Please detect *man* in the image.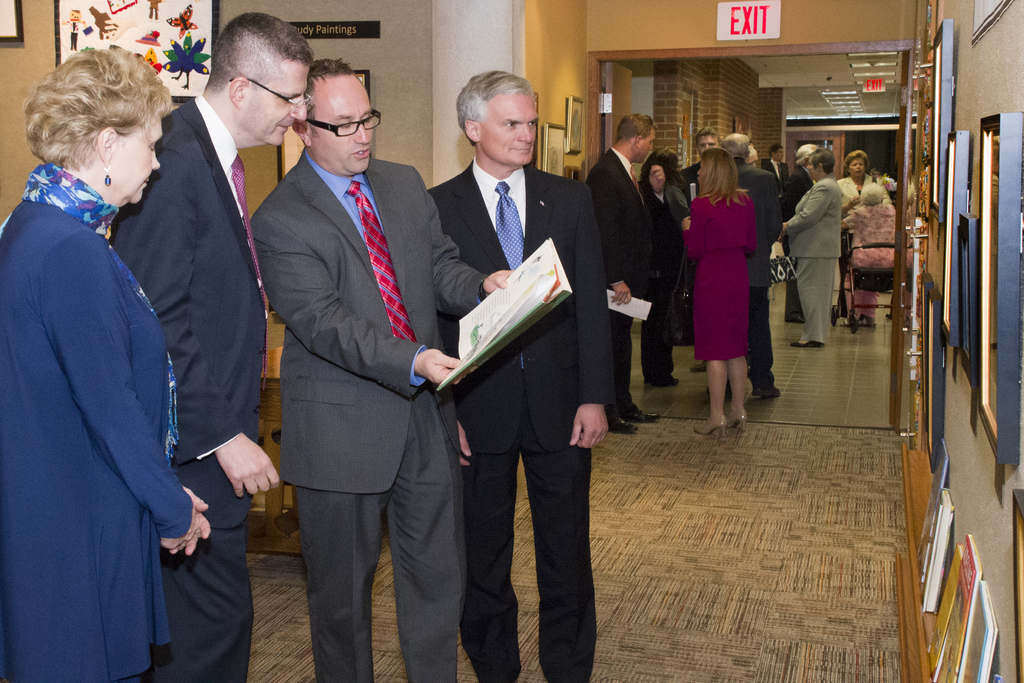
[244, 19, 472, 681].
